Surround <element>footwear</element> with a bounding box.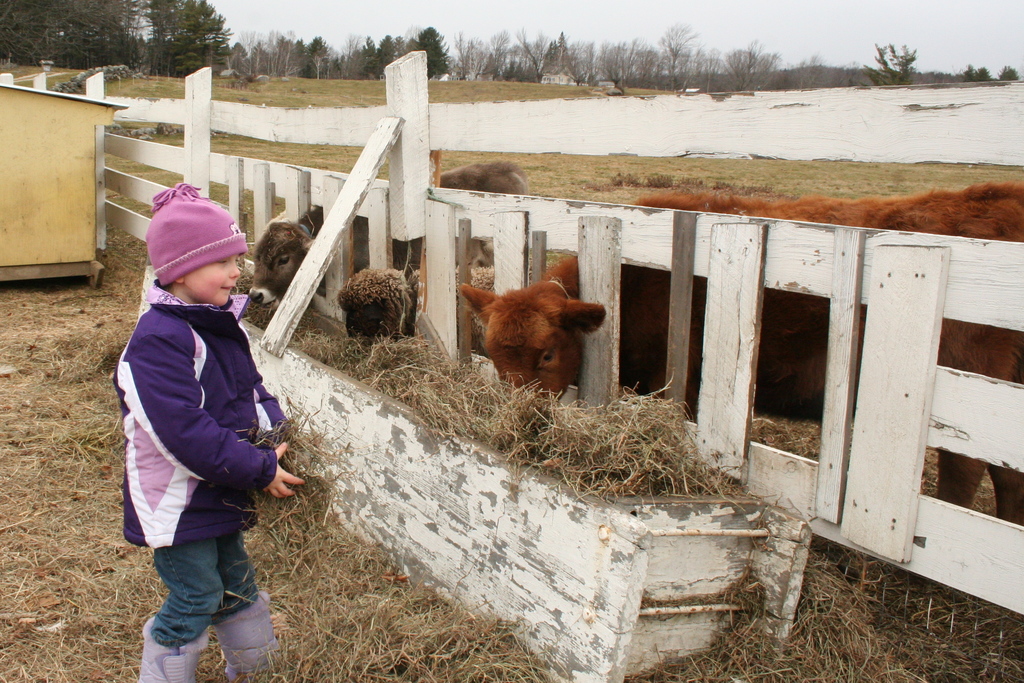
<bbox>216, 594, 279, 682</bbox>.
